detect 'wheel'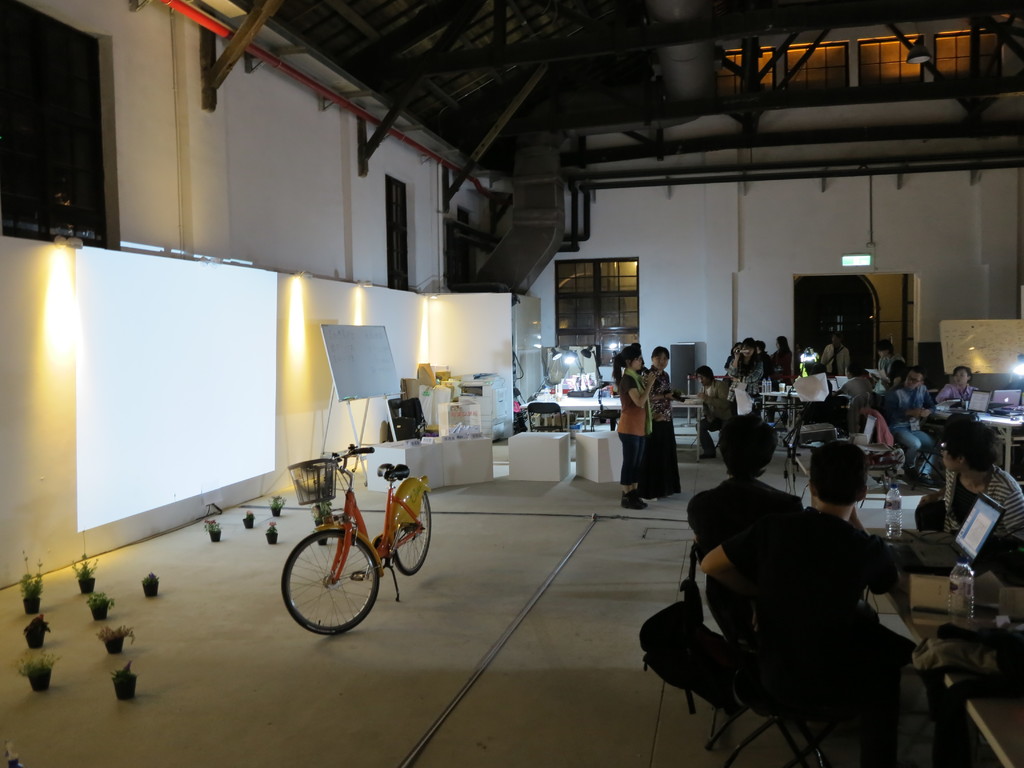
280:531:381:636
